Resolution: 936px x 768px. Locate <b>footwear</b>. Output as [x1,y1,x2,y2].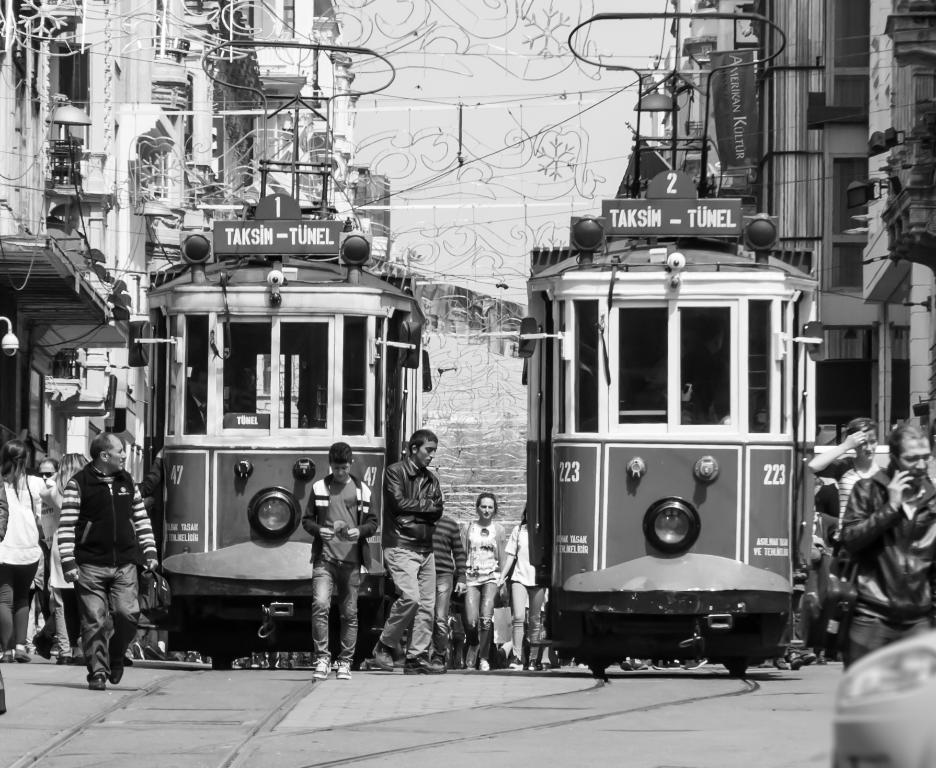
[477,657,493,670].
